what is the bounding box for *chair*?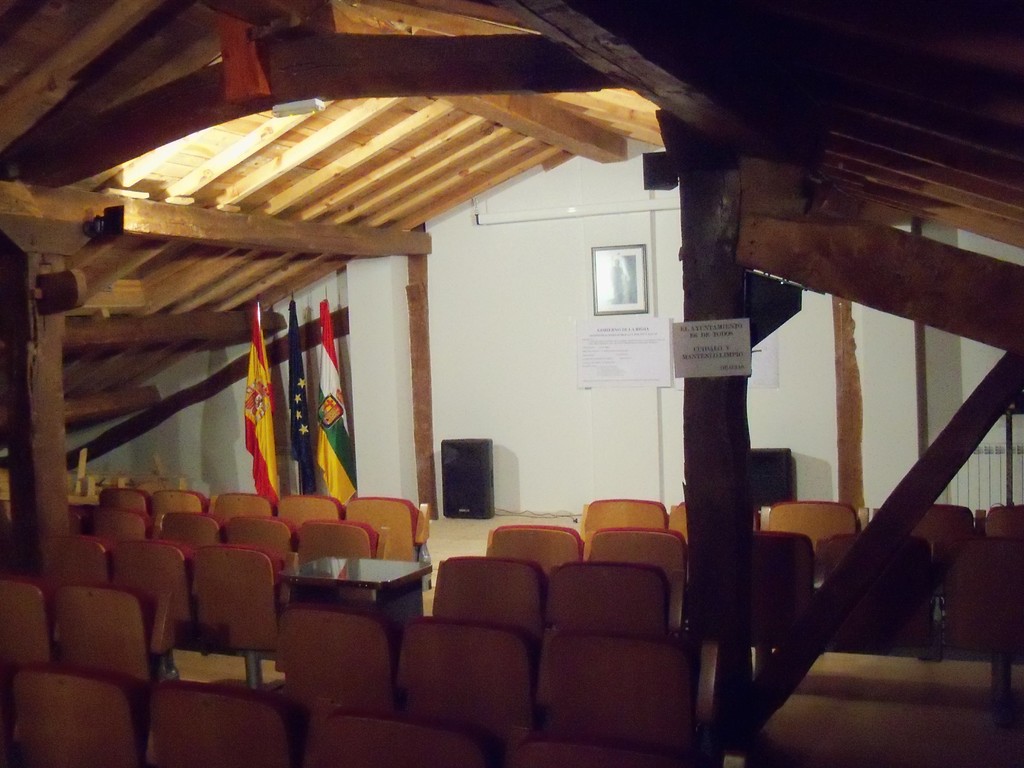
<region>271, 600, 402, 767</region>.
